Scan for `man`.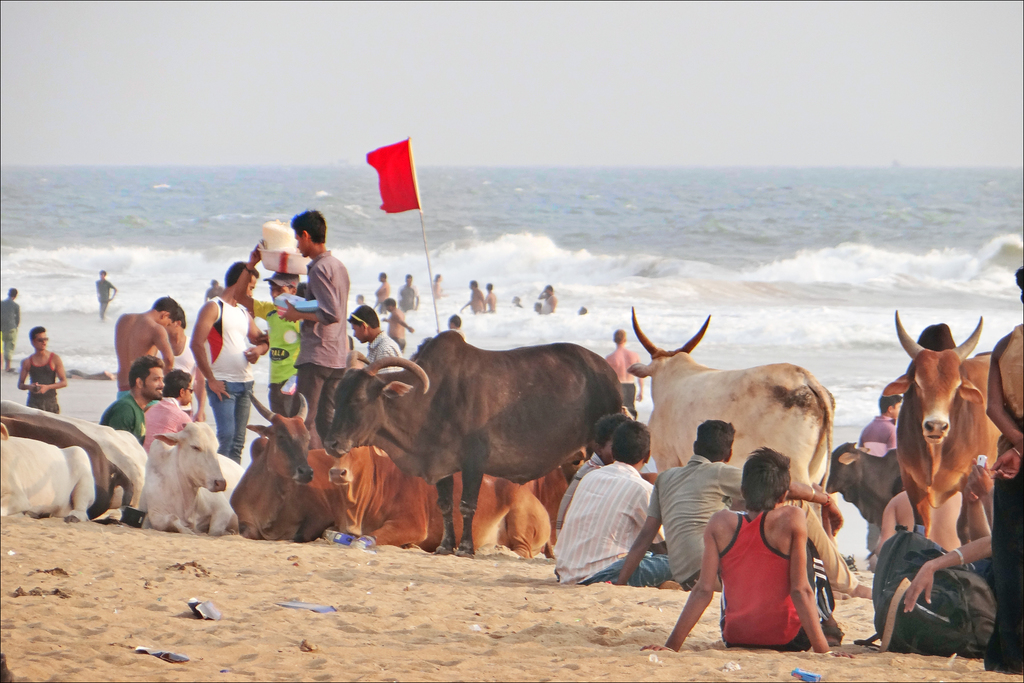
Scan result: box=[636, 444, 860, 667].
